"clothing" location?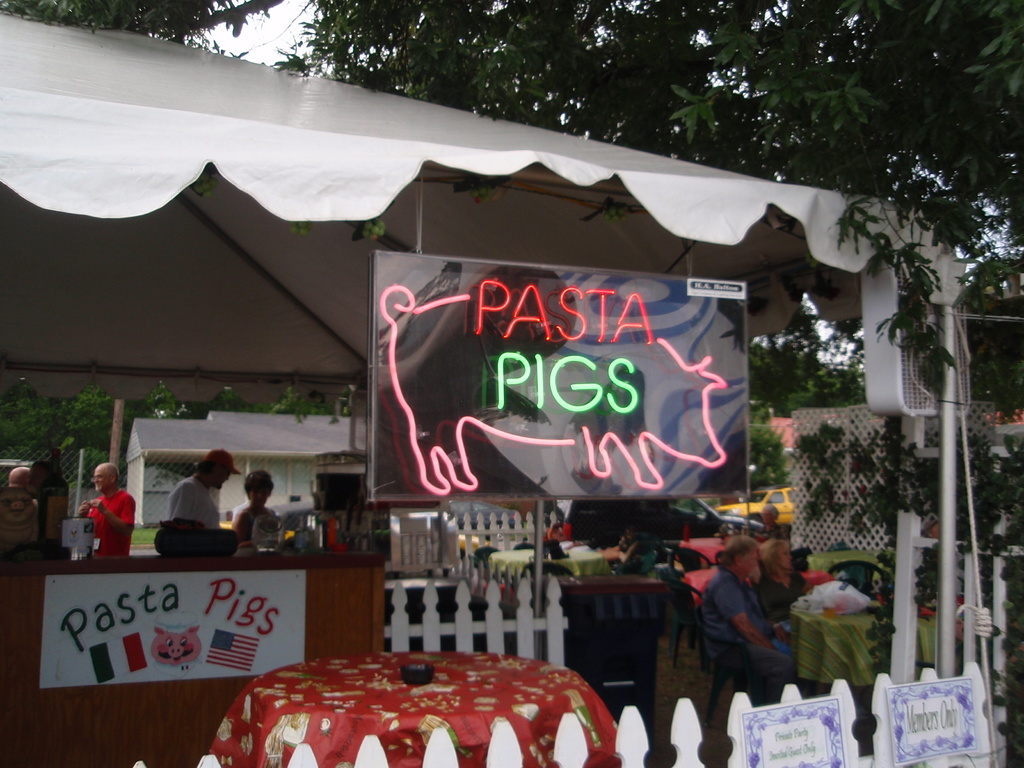
l=684, t=547, r=798, b=719
